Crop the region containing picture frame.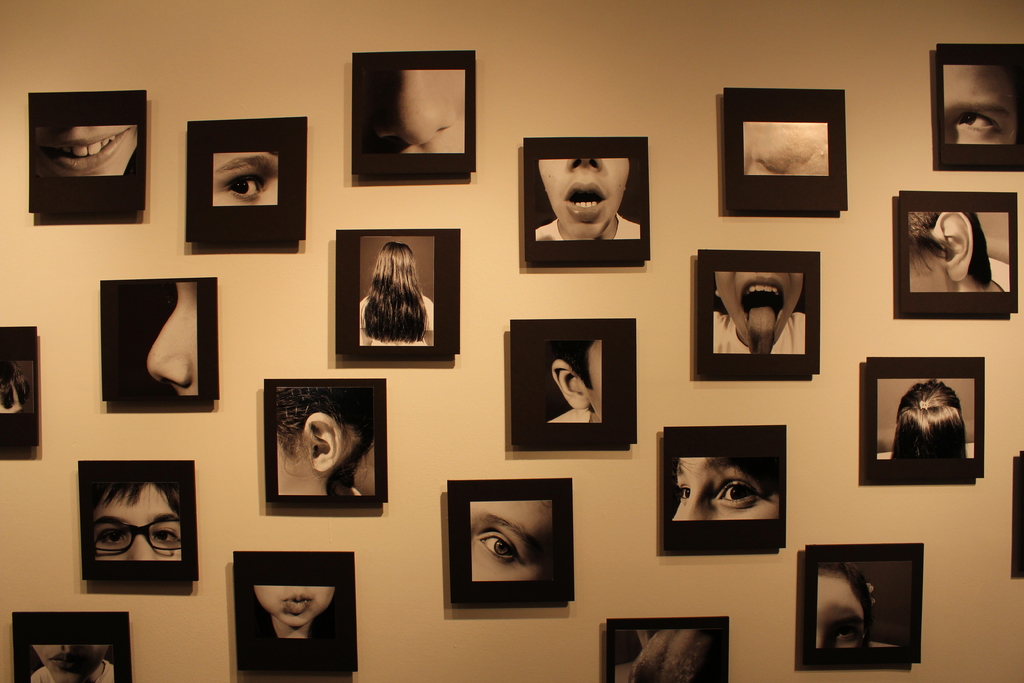
Crop region: [left=334, top=229, right=460, bottom=355].
